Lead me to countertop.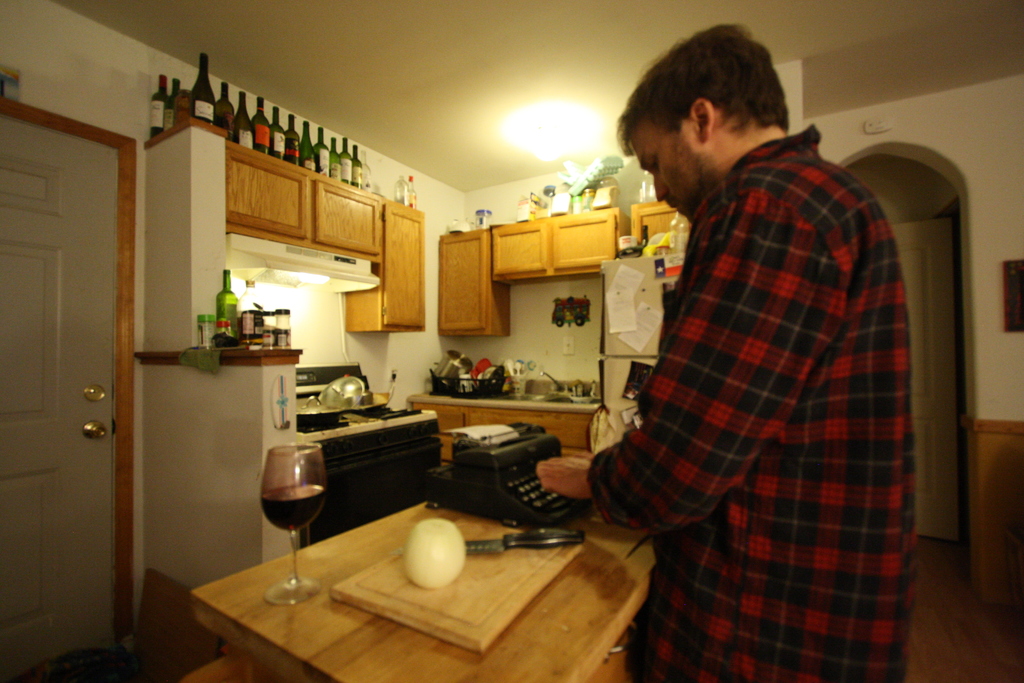
Lead to 188, 499, 657, 682.
